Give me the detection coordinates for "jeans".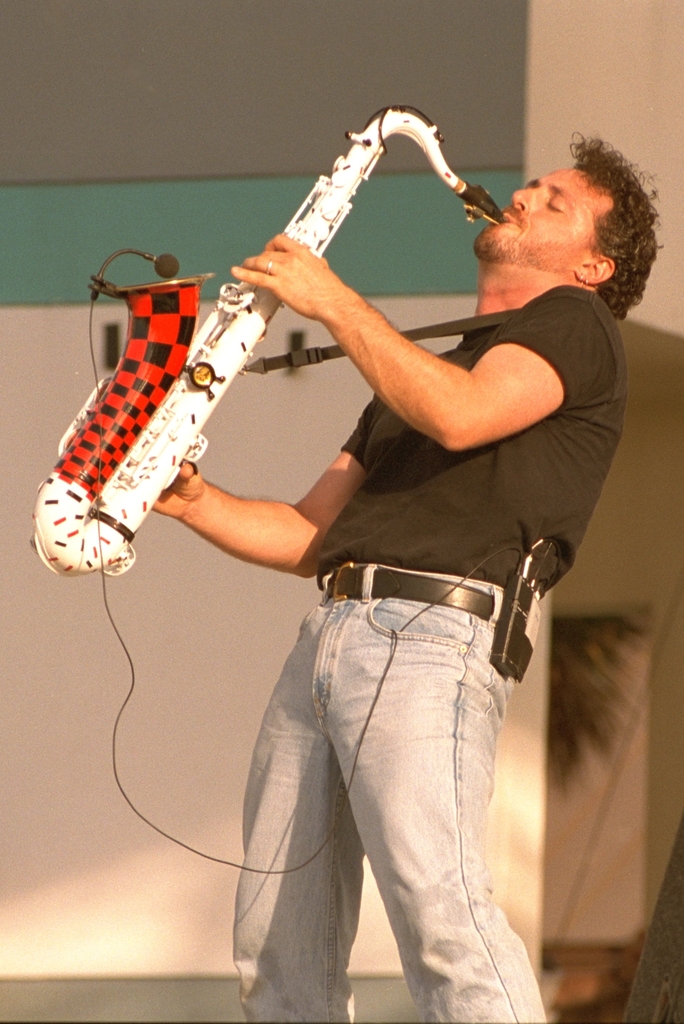
box(221, 566, 556, 1023).
